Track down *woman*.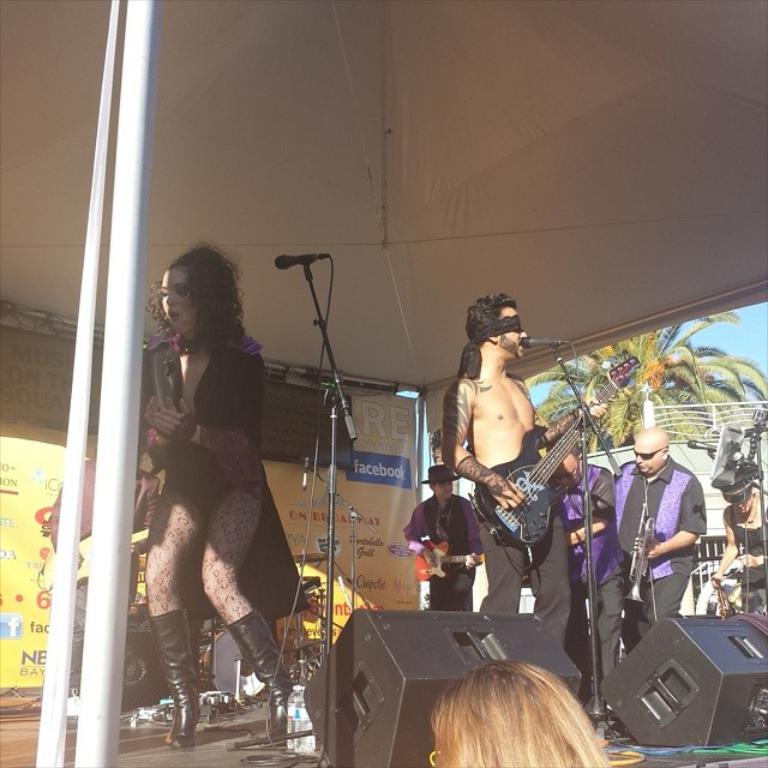
Tracked to Rect(430, 655, 619, 767).
